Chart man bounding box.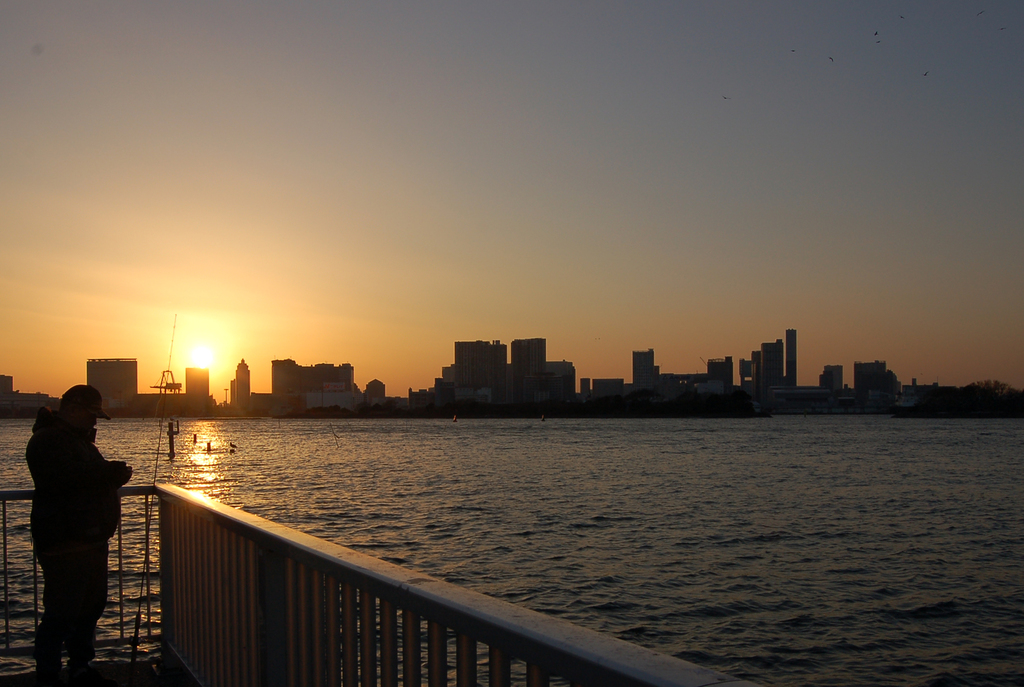
Charted: x1=19 y1=370 x2=127 y2=677.
